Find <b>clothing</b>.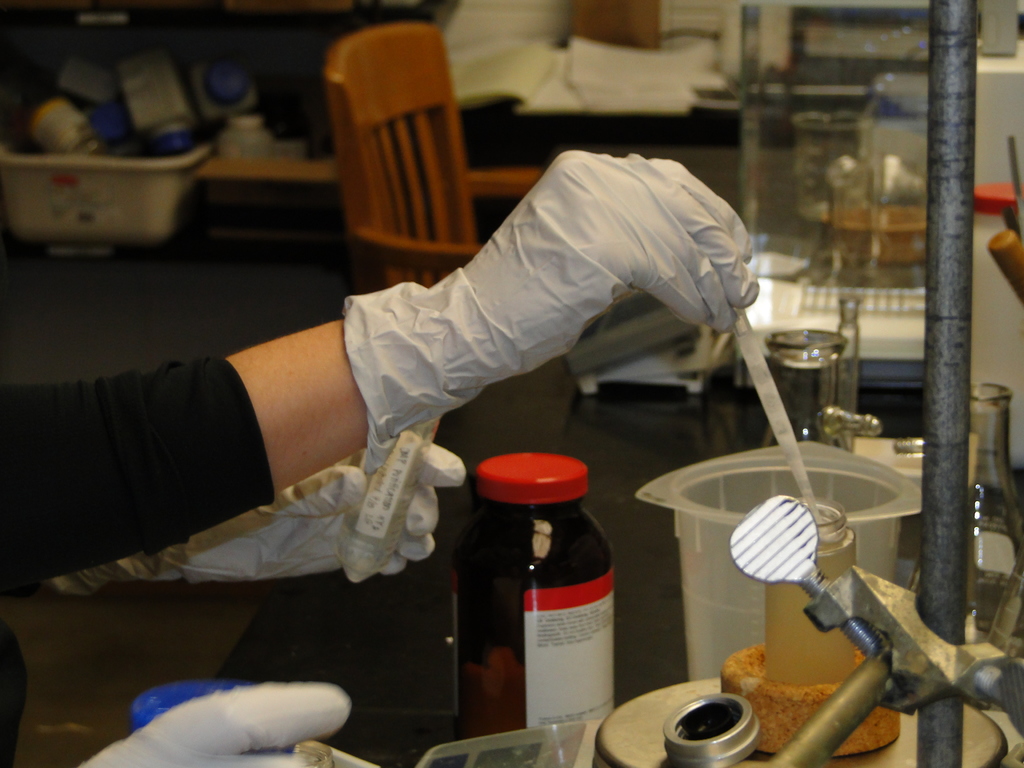
{"x1": 0, "y1": 354, "x2": 277, "y2": 767}.
